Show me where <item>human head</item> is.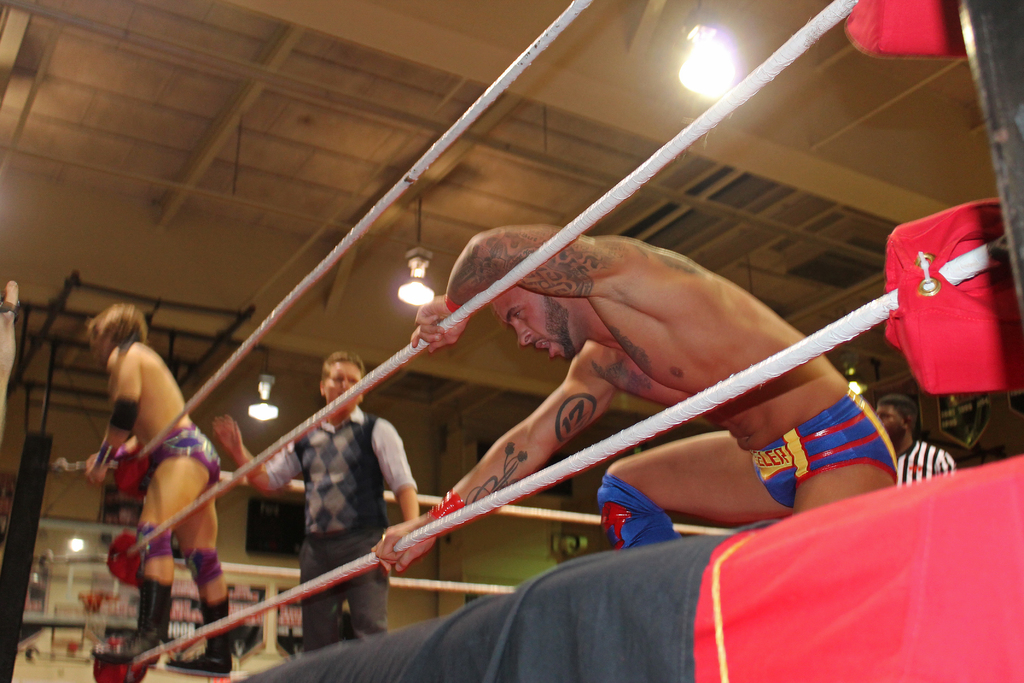
<item>human head</item> is at pyautogui.locateOnScreen(320, 350, 362, 407).
